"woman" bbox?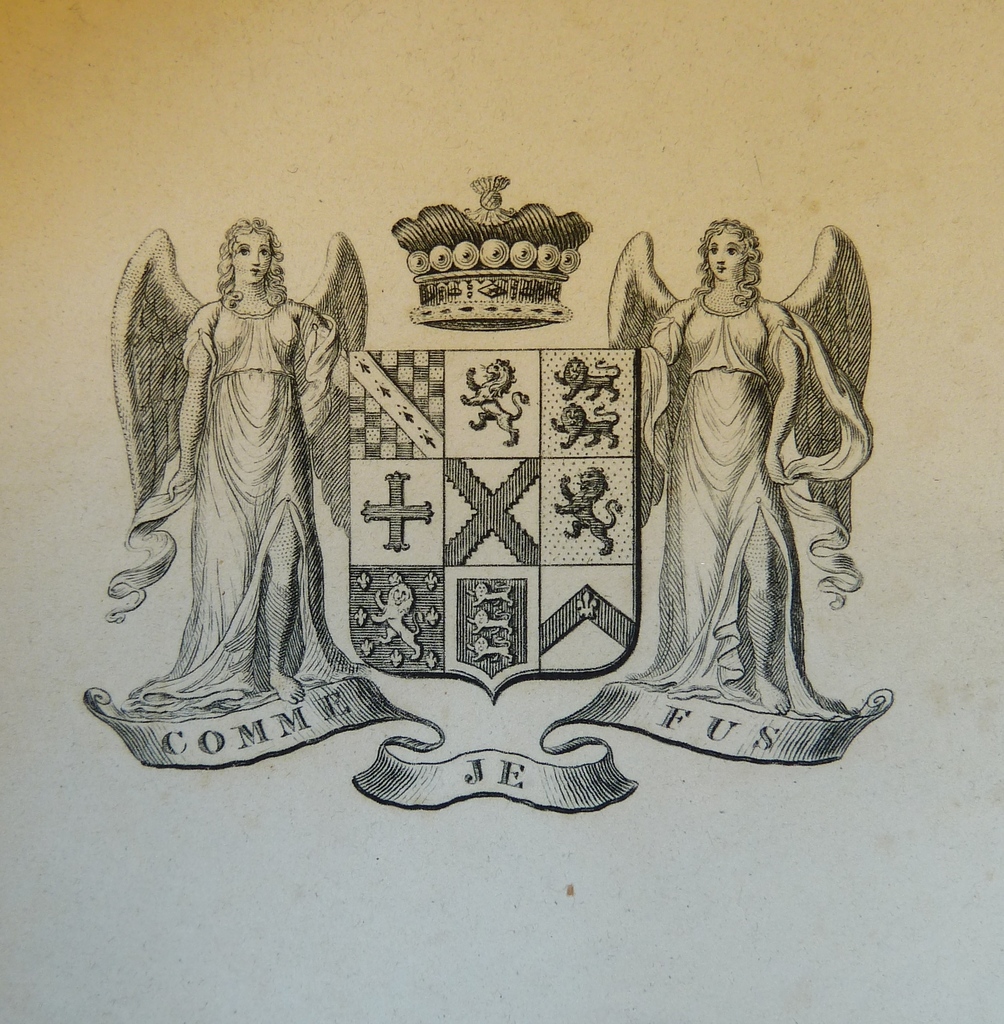
(108,214,371,708)
